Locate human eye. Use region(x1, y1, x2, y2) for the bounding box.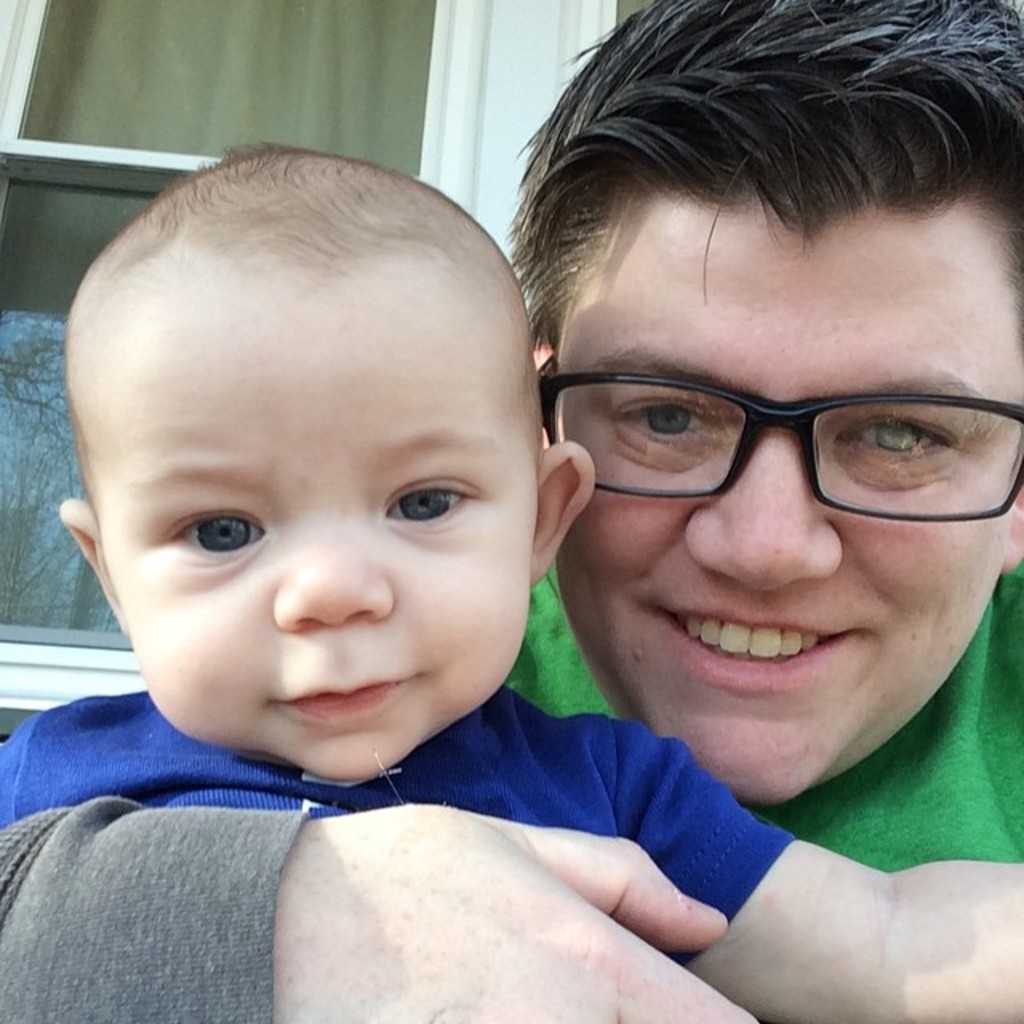
region(835, 398, 978, 490).
